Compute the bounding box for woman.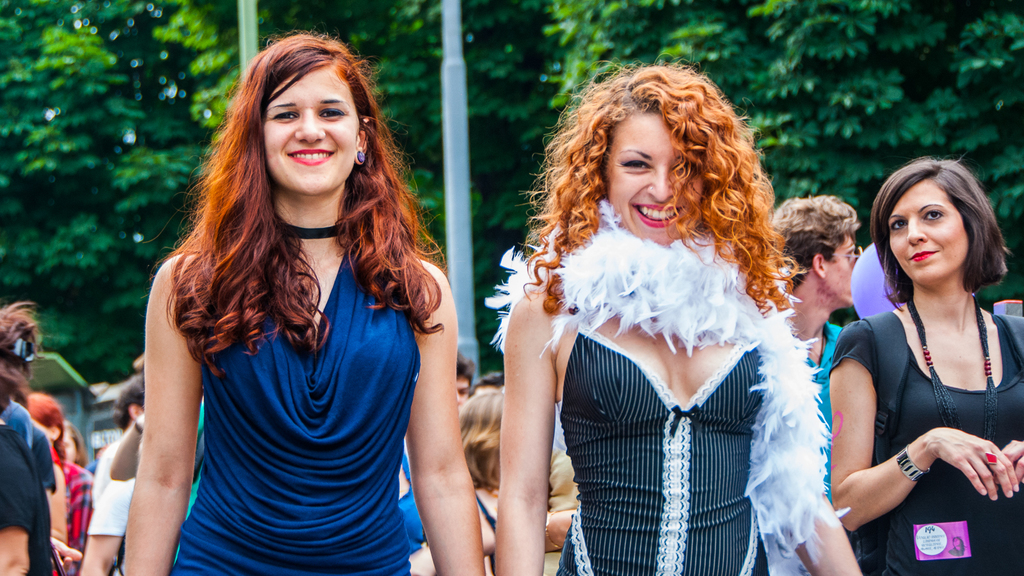
BBox(829, 163, 1023, 575).
